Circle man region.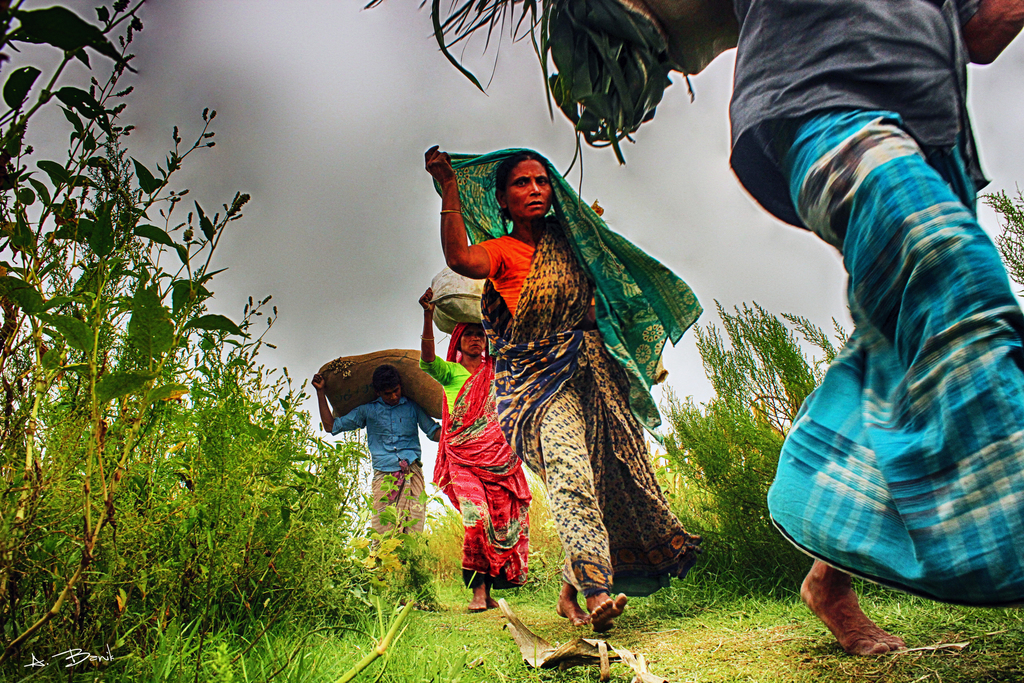
Region: 309:358:451:551.
